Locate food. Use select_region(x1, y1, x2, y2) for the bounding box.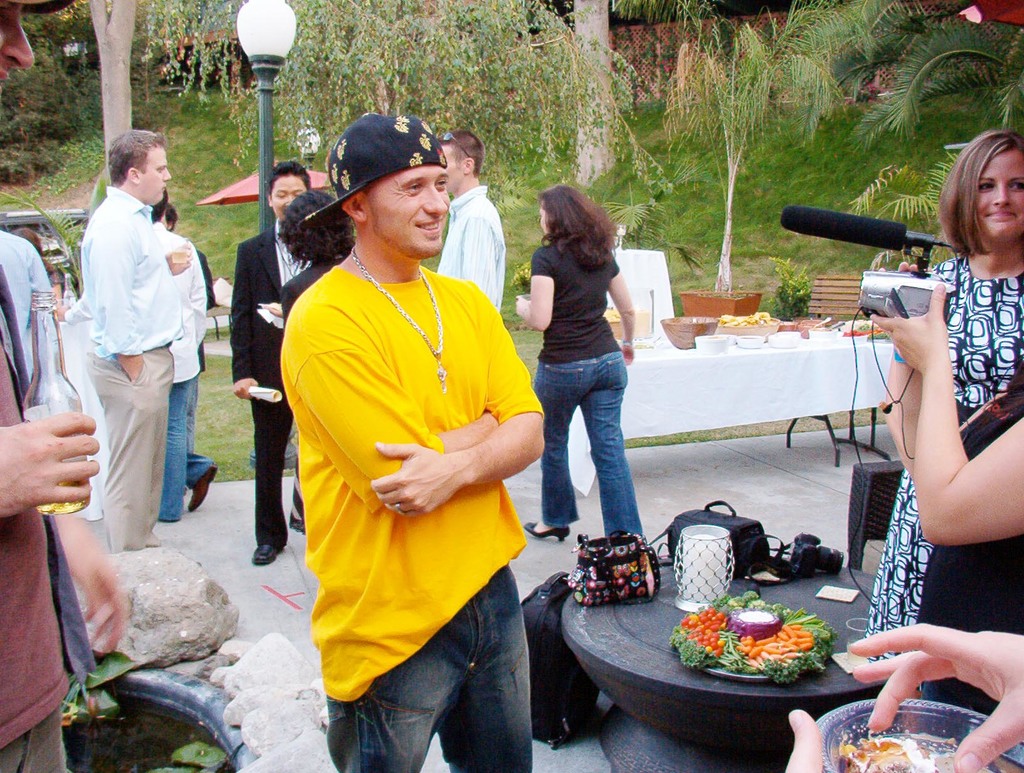
select_region(692, 615, 845, 696).
